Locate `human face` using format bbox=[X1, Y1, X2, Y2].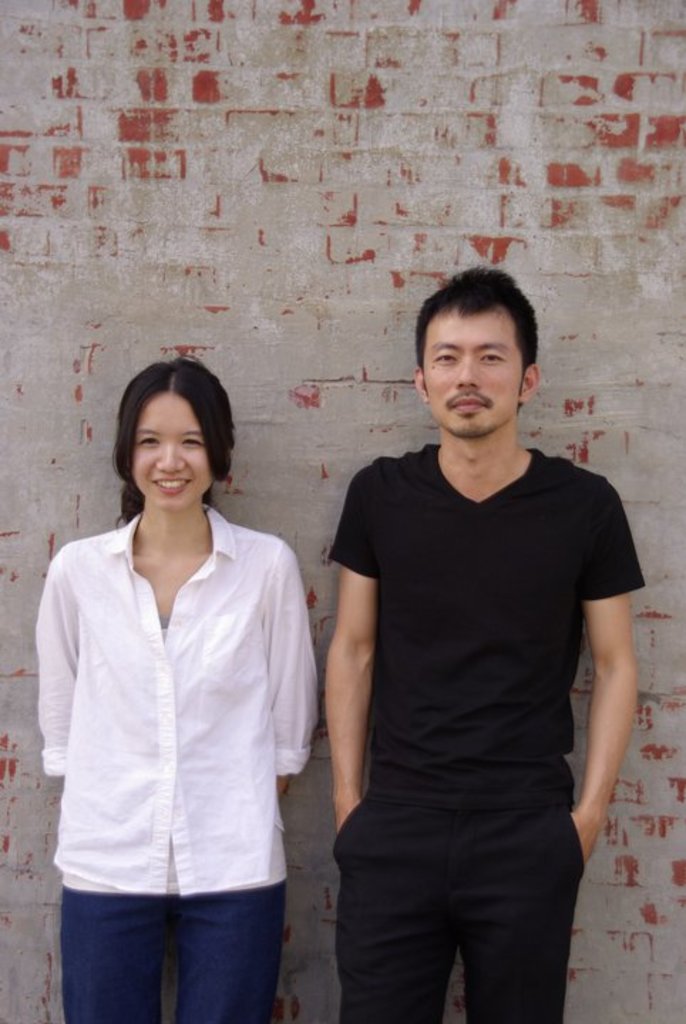
bbox=[128, 398, 218, 513].
